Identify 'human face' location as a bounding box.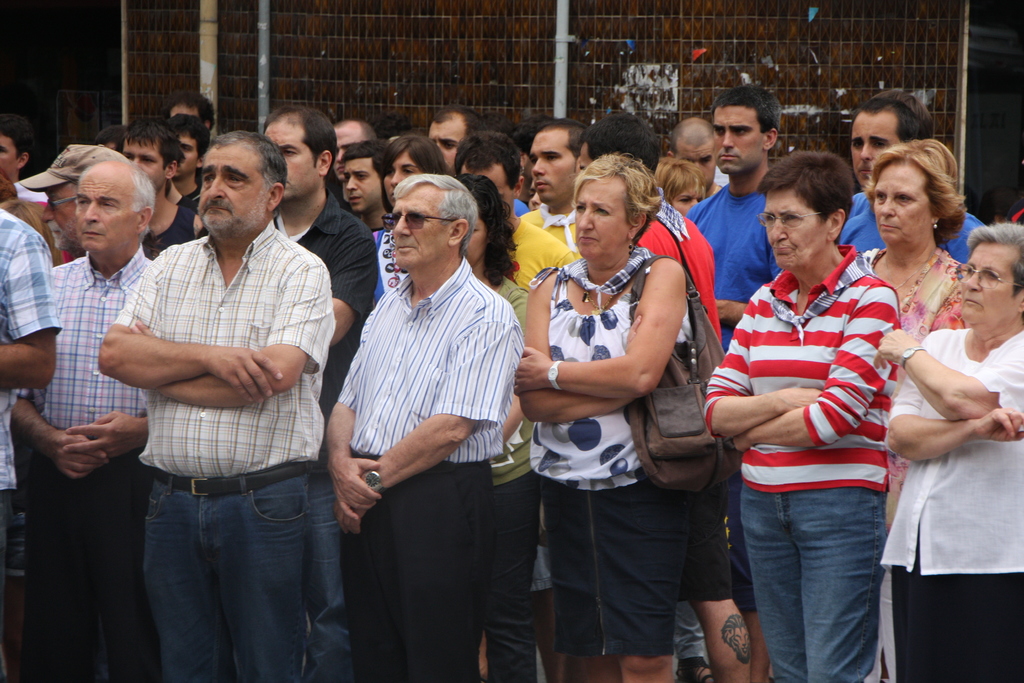
detection(463, 215, 484, 272).
